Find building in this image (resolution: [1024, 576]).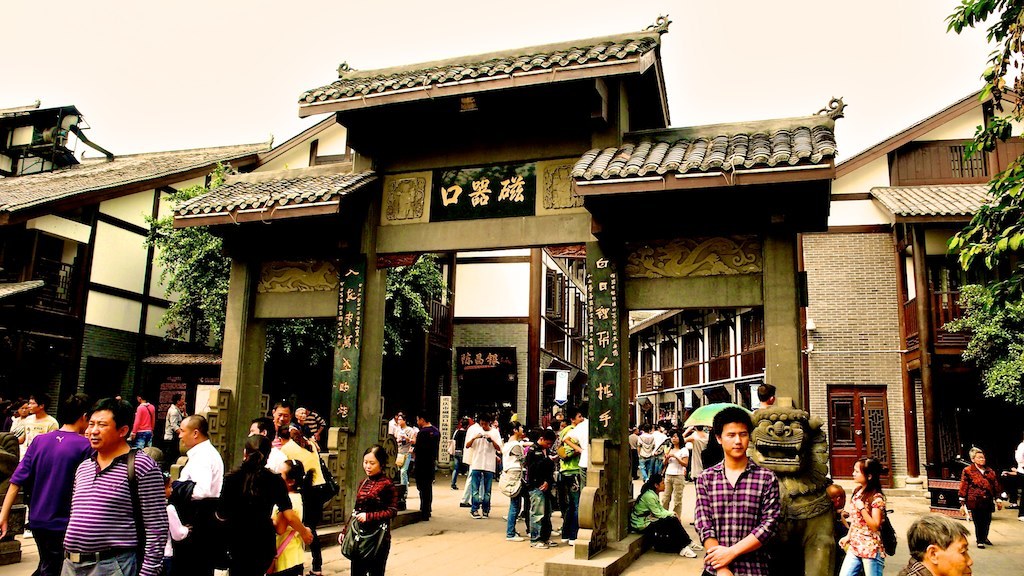
detection(0, 138, 279, 473).
